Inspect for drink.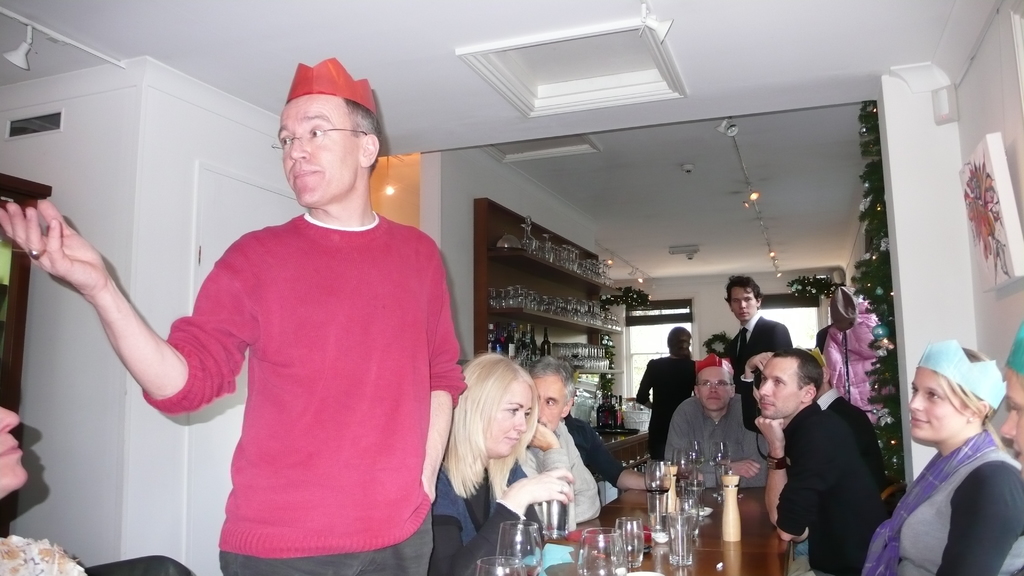
Inspection: bbox(619, 544, 644, 569).
